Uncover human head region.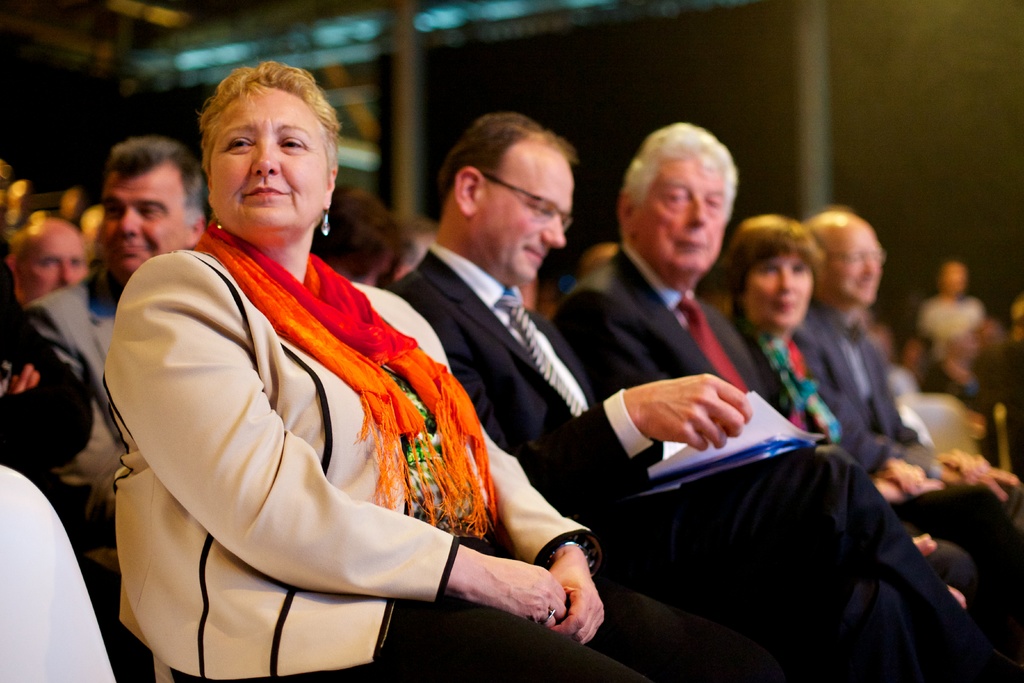
Uncovered: (435,111,576,286).
